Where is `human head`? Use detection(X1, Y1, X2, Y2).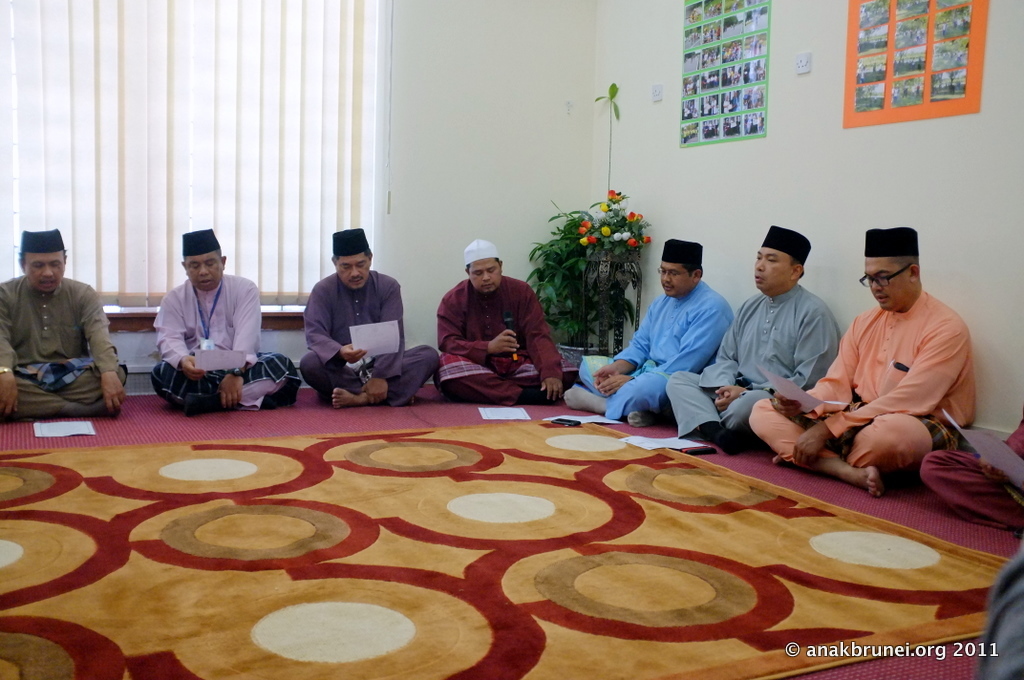
detection(6, 224, 67, 291).
